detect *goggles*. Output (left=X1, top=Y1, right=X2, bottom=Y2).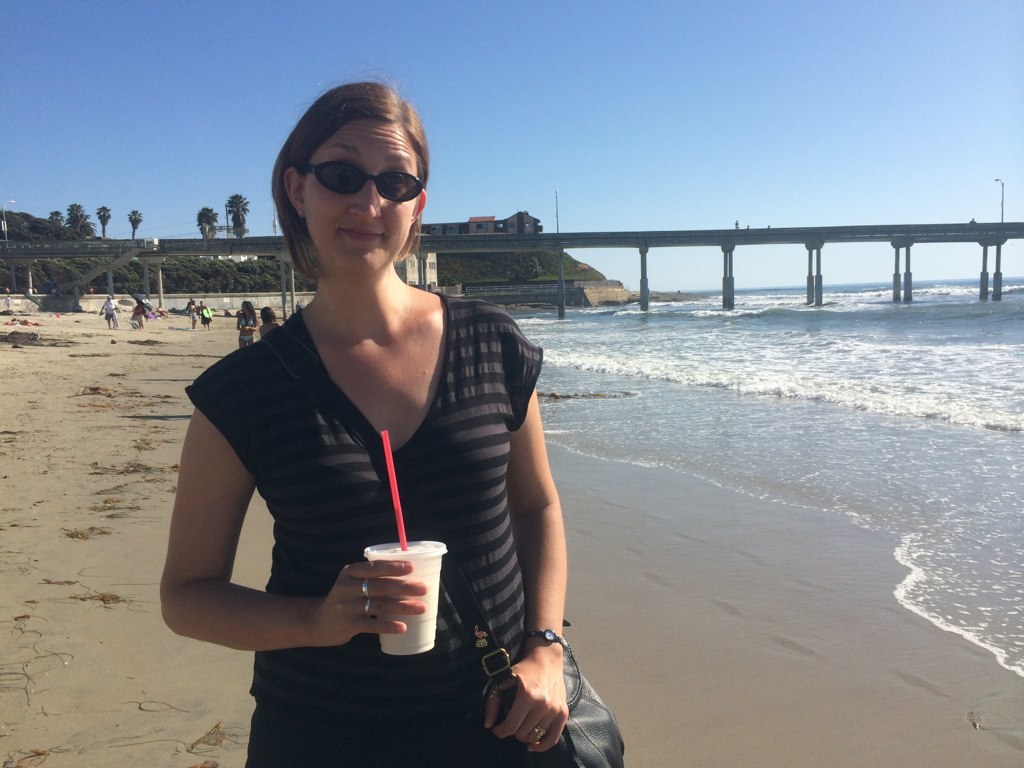
(left=287, top=144, right=425, bottom=203).
